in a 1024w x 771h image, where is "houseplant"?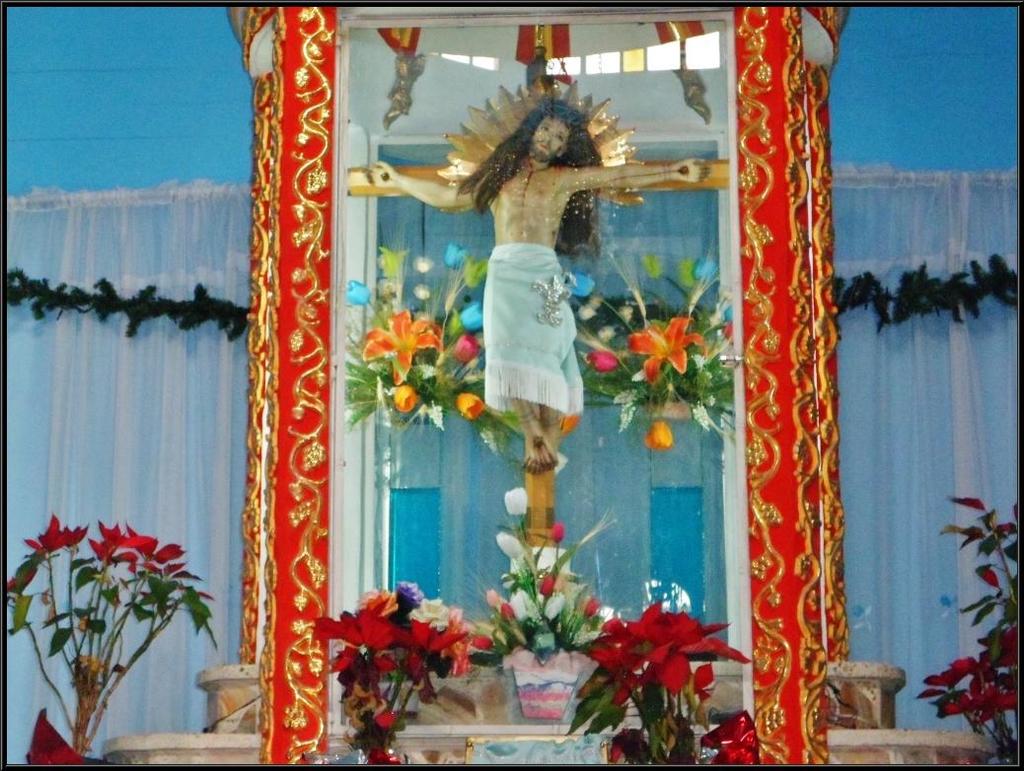
(left=474, top=488, right=622, bottom=715).
